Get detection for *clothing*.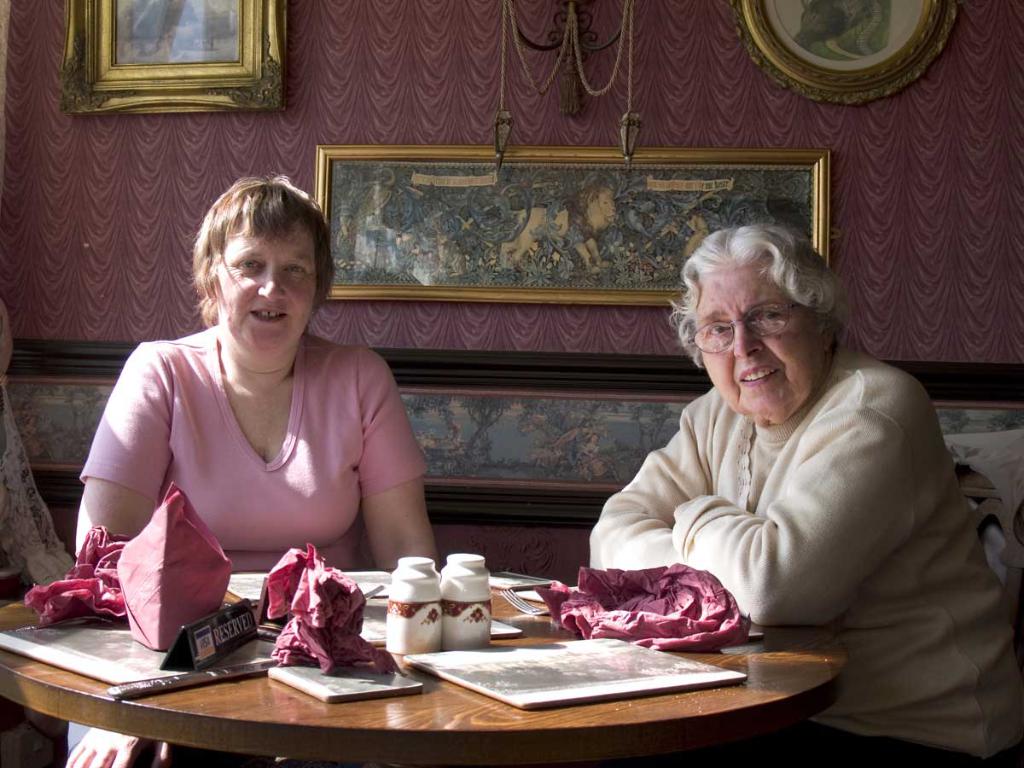
Detection: (x1=581, y1=444, x2=611, y2=477).
